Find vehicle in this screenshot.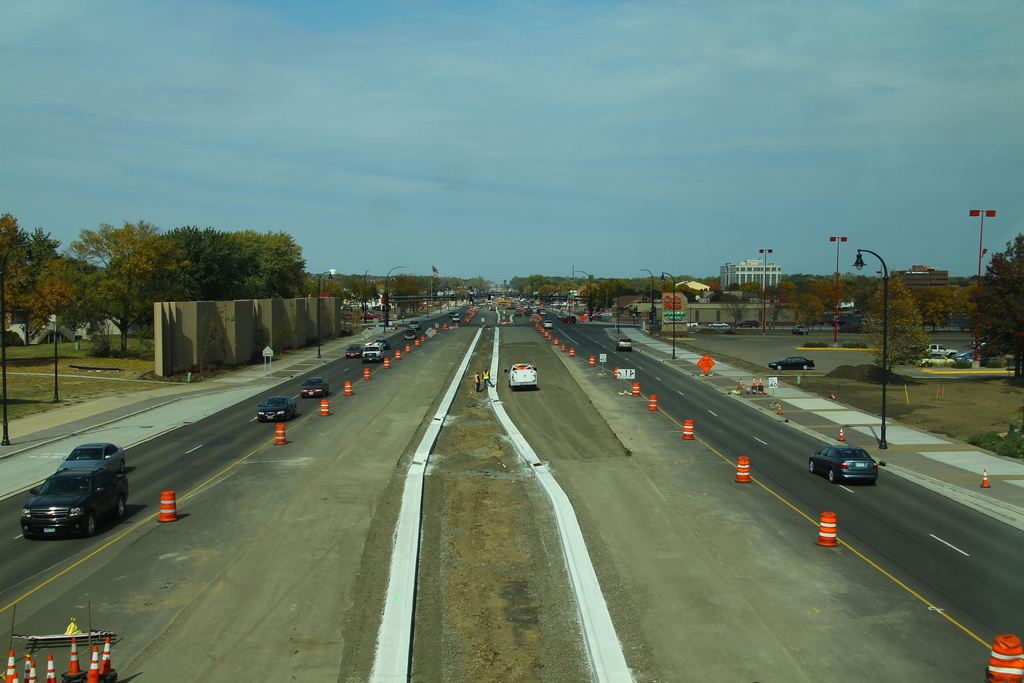
The bounding box for vehicle is region(20, 441, 129, 539).
